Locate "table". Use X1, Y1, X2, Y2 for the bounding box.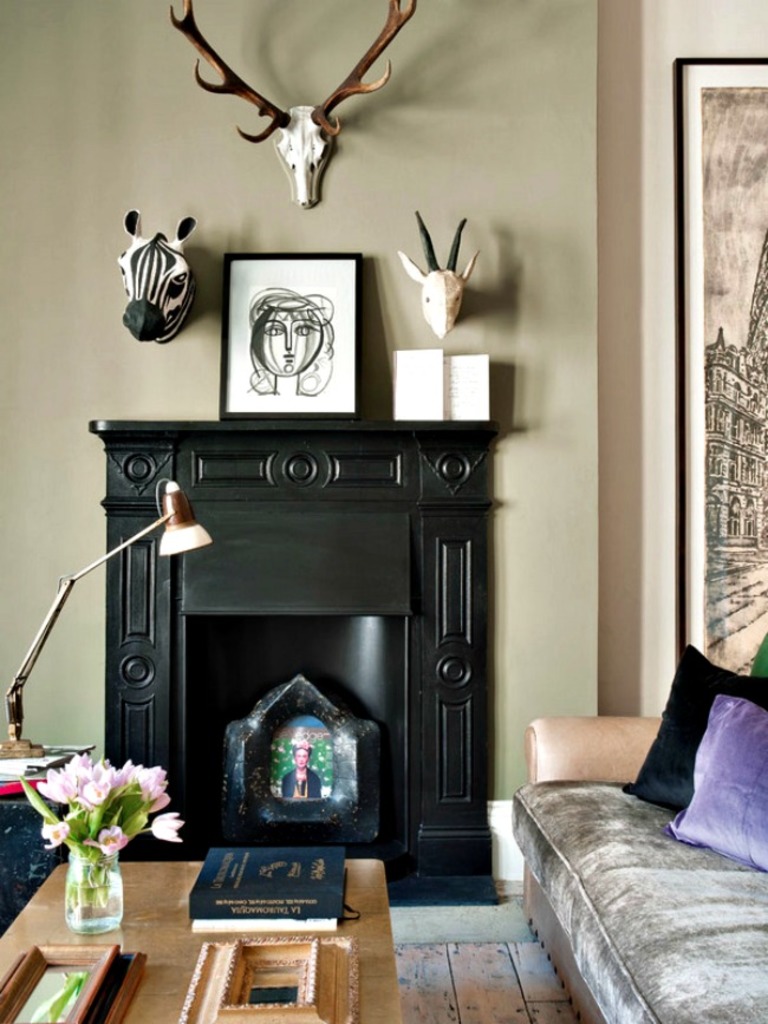
0, 744, 91, 930.
